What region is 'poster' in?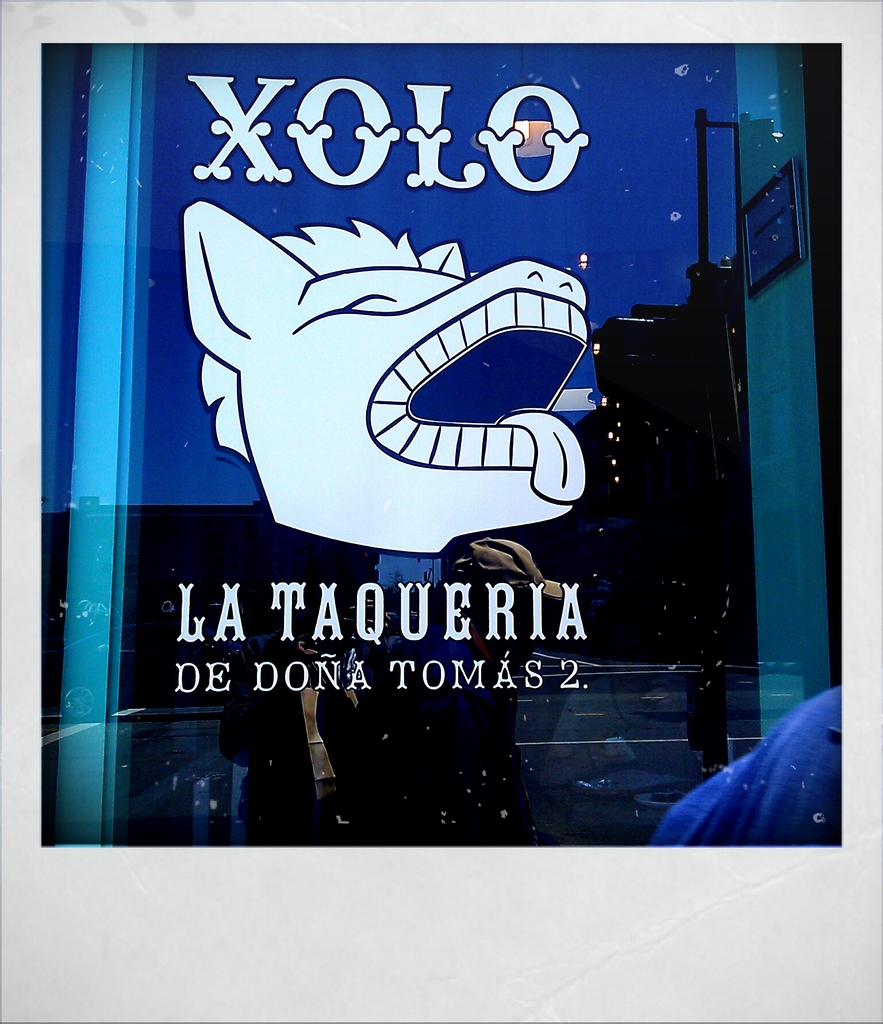
bbox=[40, 42, 843, 849].
